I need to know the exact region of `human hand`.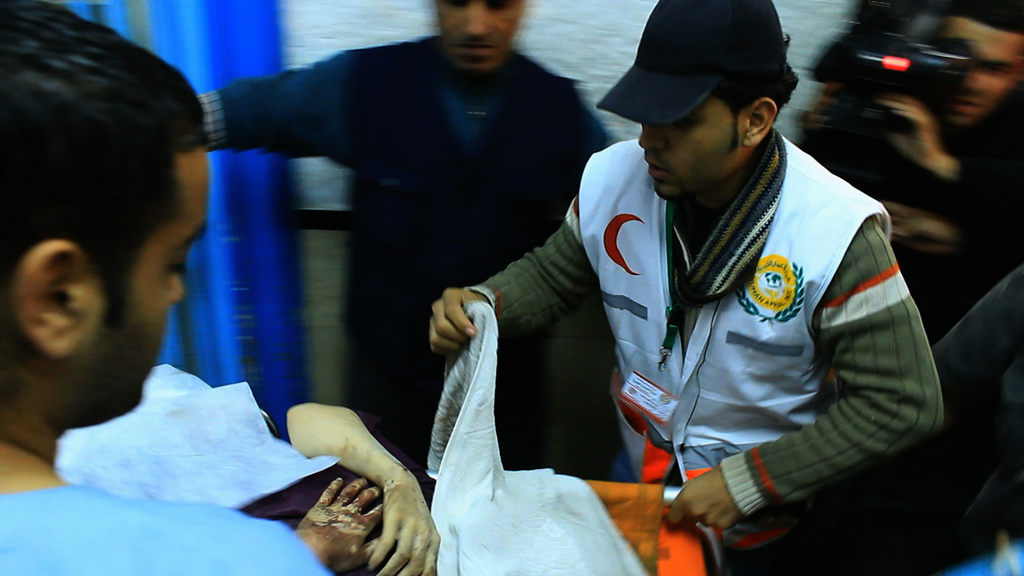
Region: locate(664, 467, 744, 536).
